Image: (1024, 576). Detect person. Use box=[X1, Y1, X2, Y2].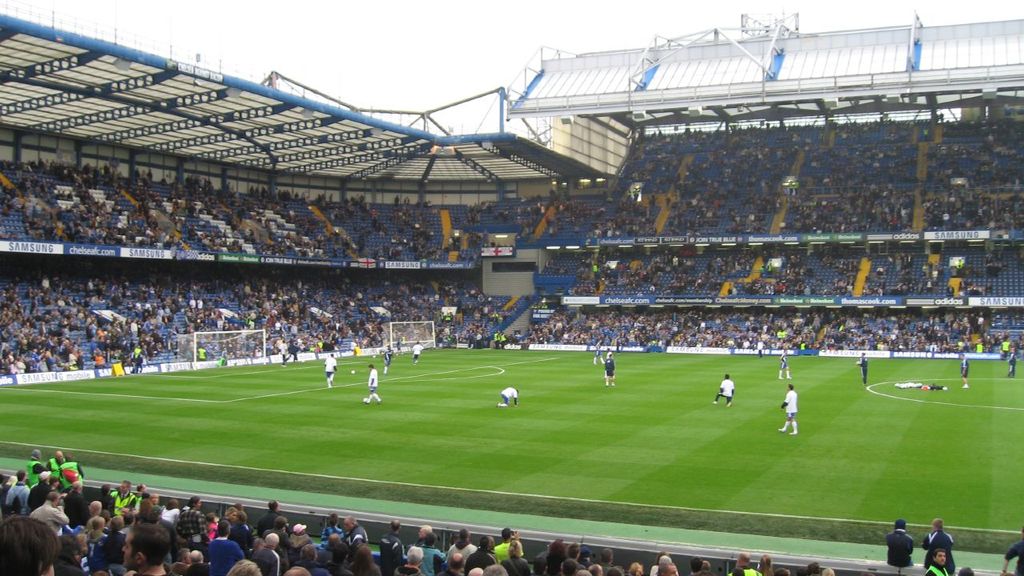
box=[925, 548, 949, 575].
